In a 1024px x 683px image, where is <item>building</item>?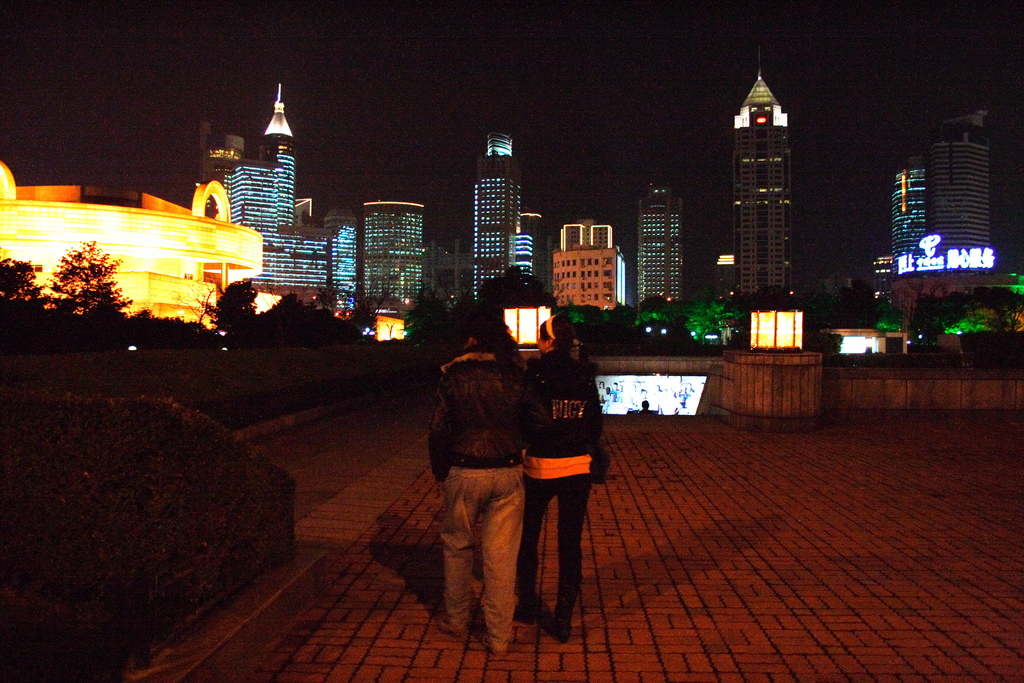
x1=632 y1=181 x2=682 y2=300.
